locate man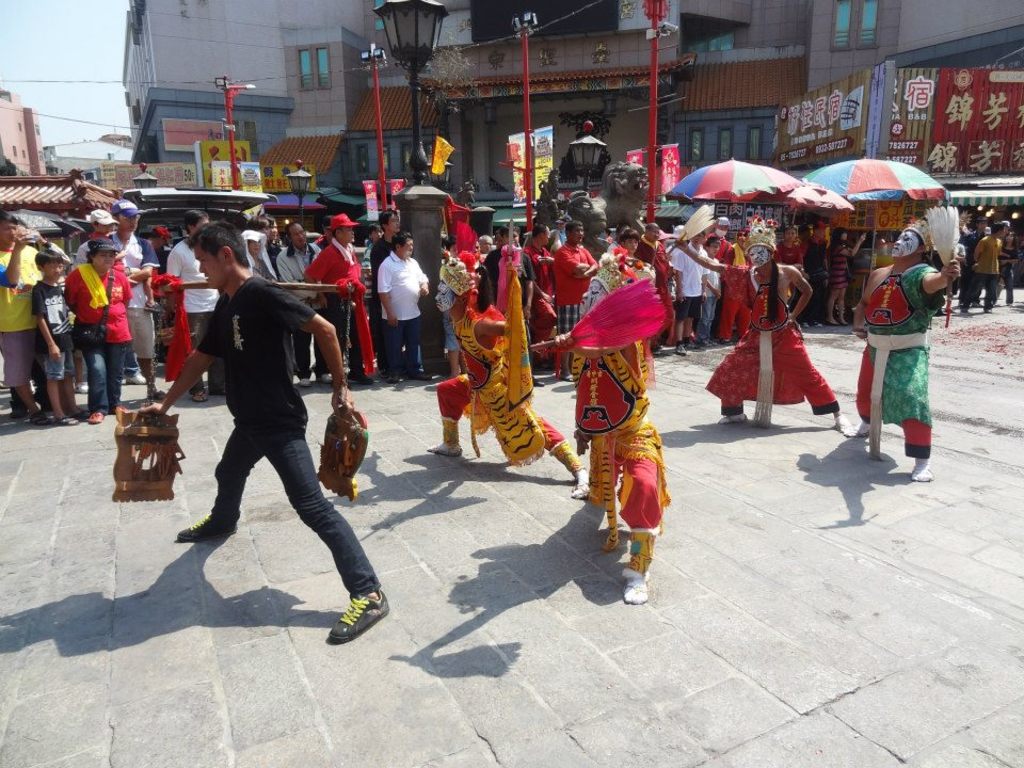
x1=0 y1=205 x2=49 y2=427
